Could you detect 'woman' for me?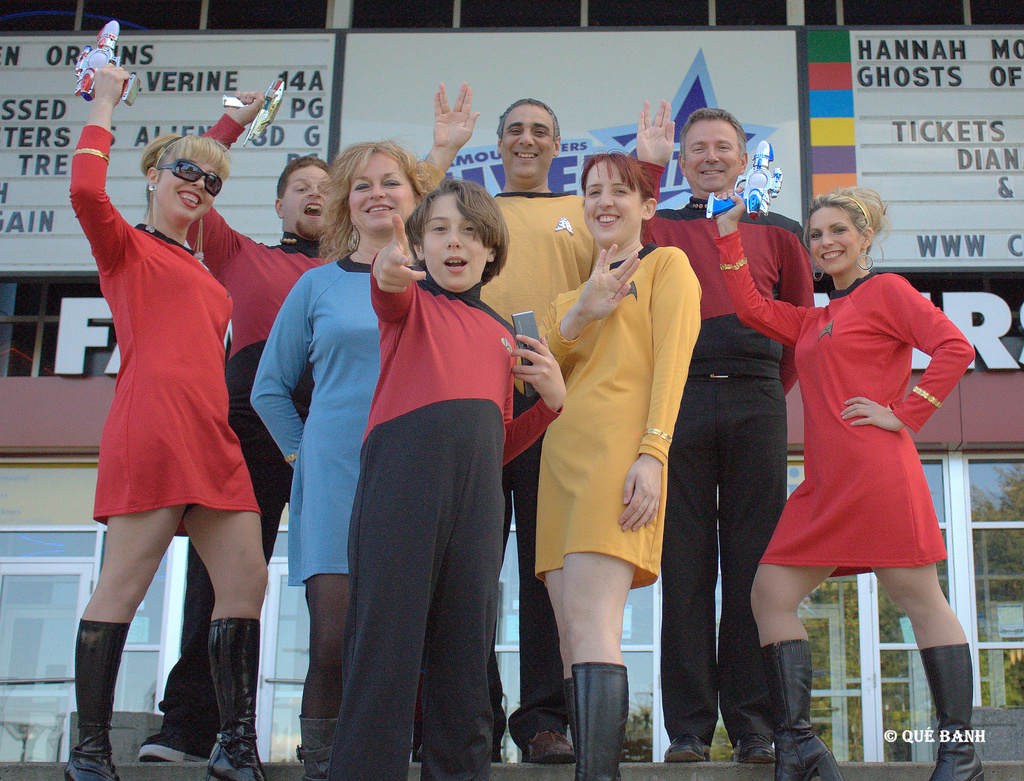
Detection result: pyautogui.locateOnScreen(246, 138, 445, 780).
